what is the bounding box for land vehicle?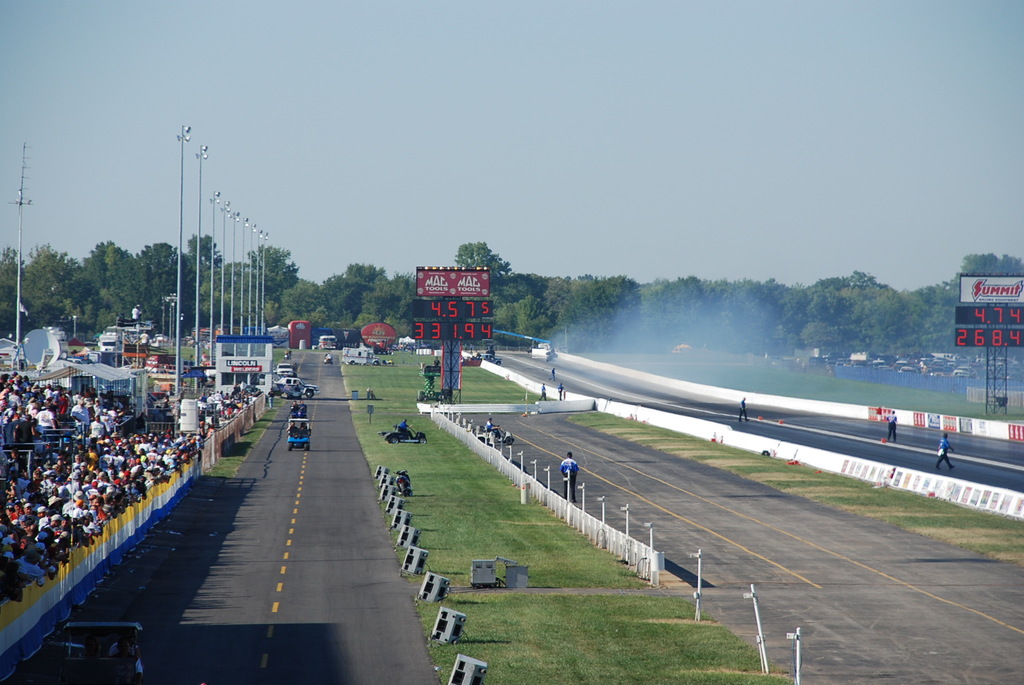
detection(479, 430, 512, 442).
